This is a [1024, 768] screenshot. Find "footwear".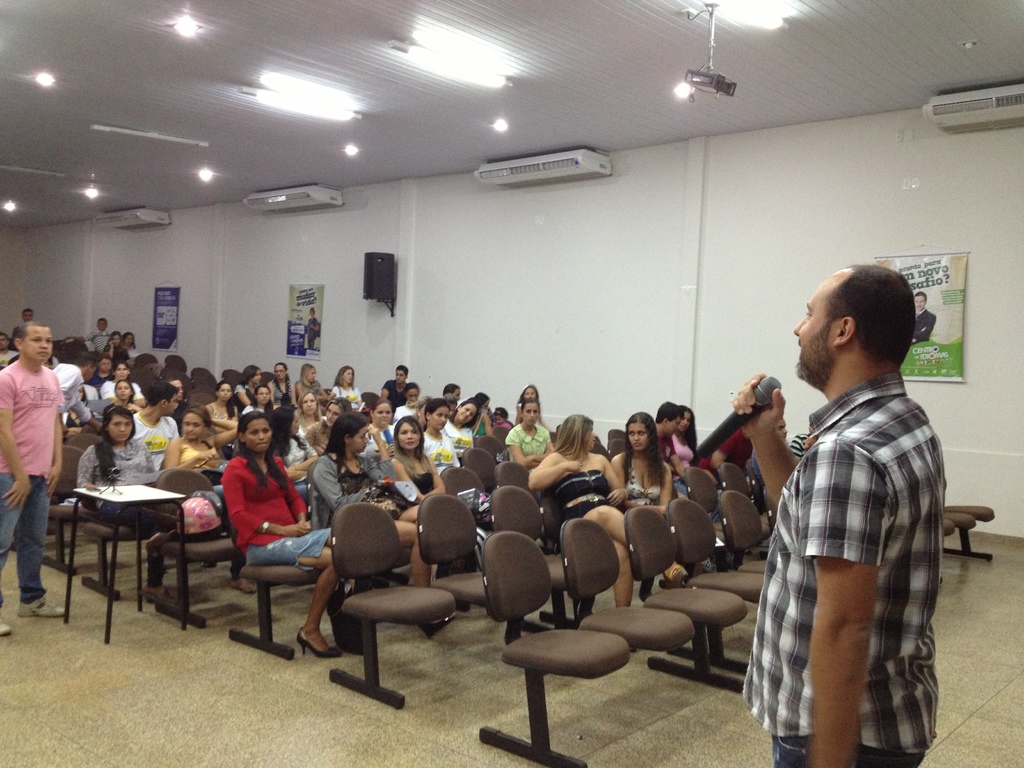
Bounding box: rect(0, 623, 10, 640).
